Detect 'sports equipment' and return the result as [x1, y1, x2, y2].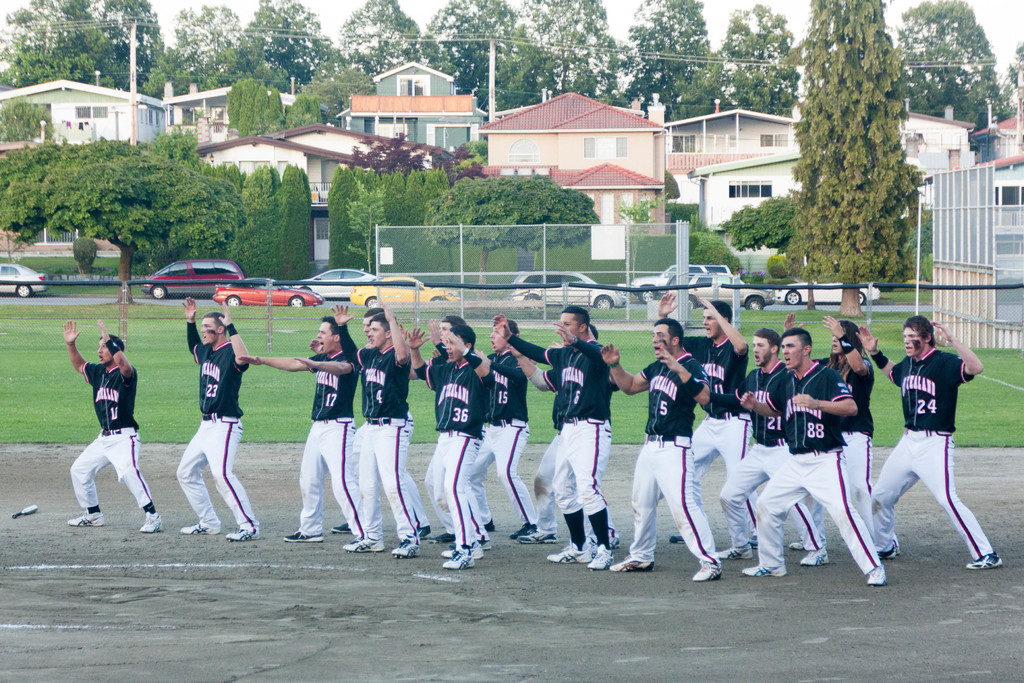
[12, 502, 38, 518].
